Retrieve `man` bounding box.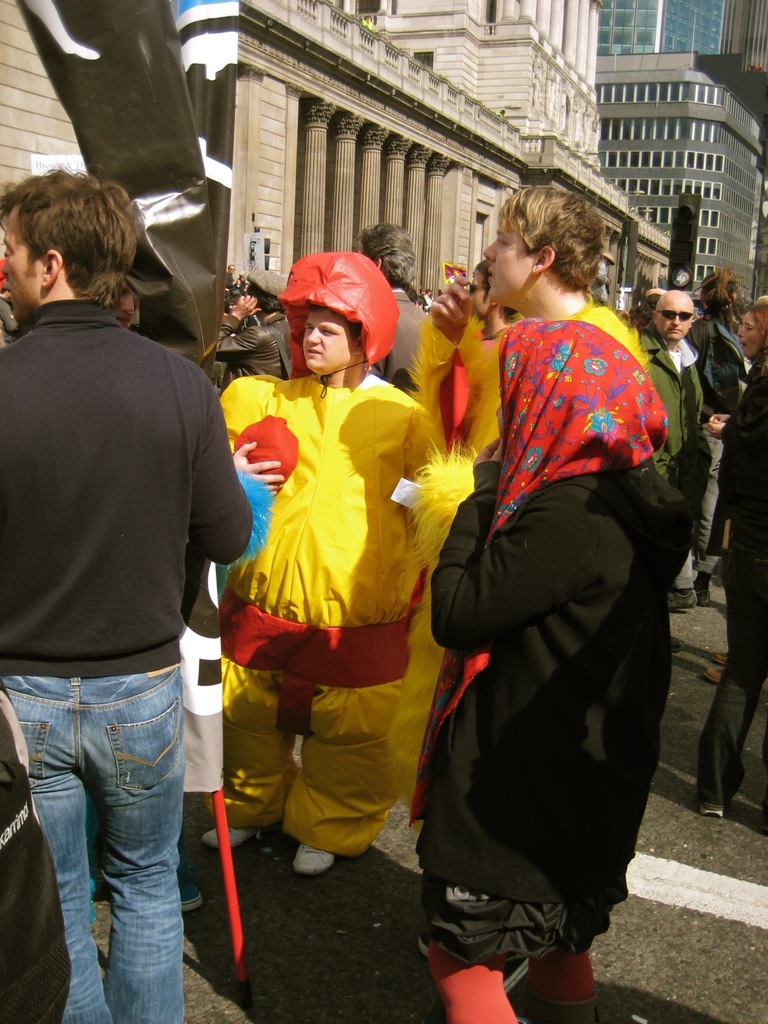
Bounding box: pyautogui.locateOnScreen(641, 291, 707, 490).
